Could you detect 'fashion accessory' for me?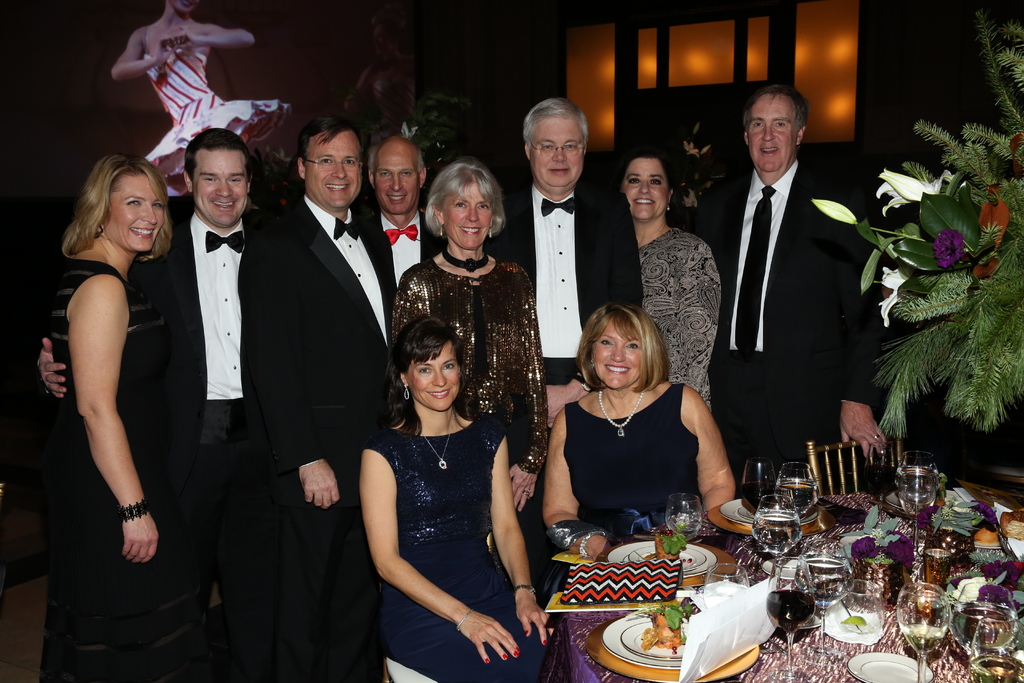
Detection result: (522, 488, 531, 497).
